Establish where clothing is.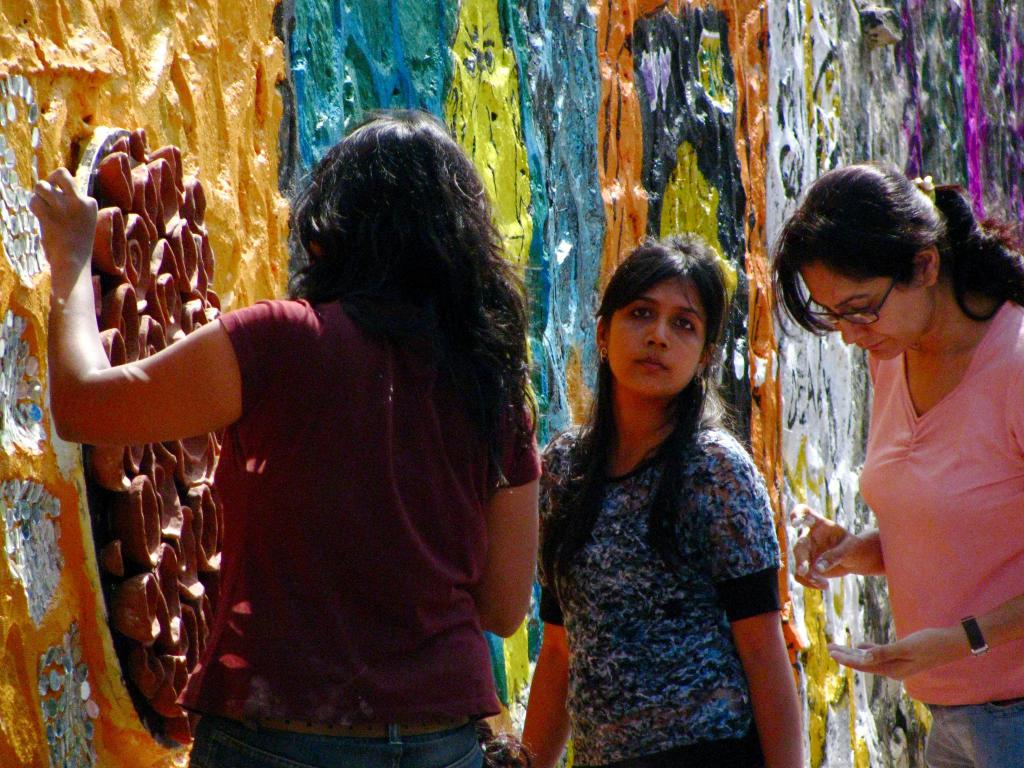
Established at [left=531, top=405, right=792, bottom=767].
